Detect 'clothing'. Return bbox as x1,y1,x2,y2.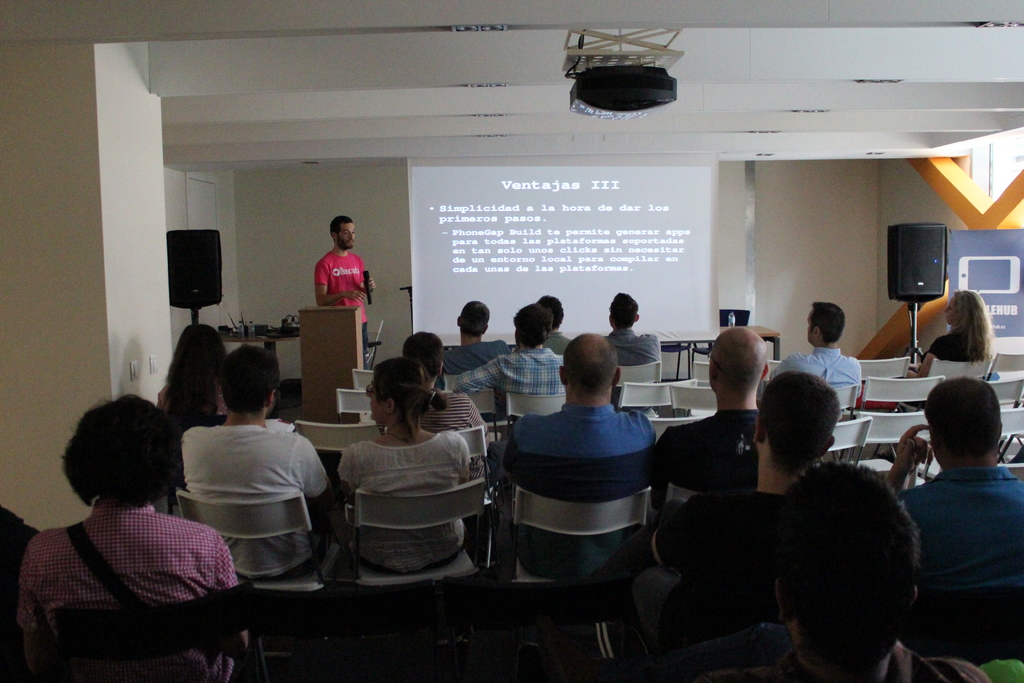
180,420,330,580.
